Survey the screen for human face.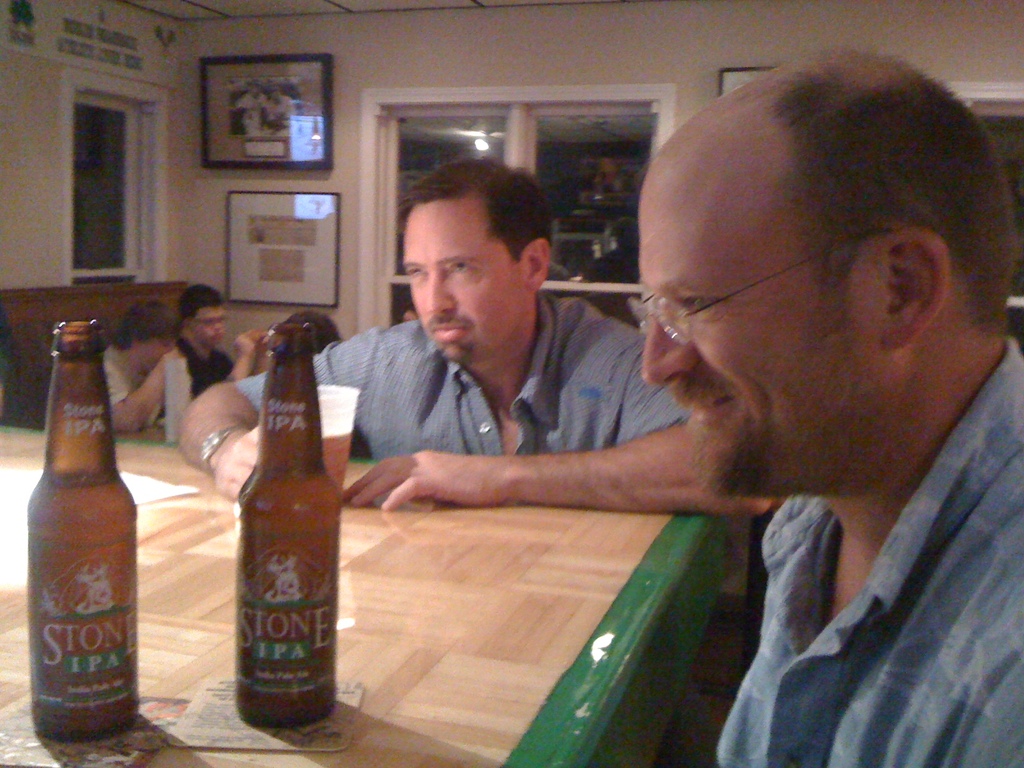
Survey found: select_region(630, 163, 876, 499).
